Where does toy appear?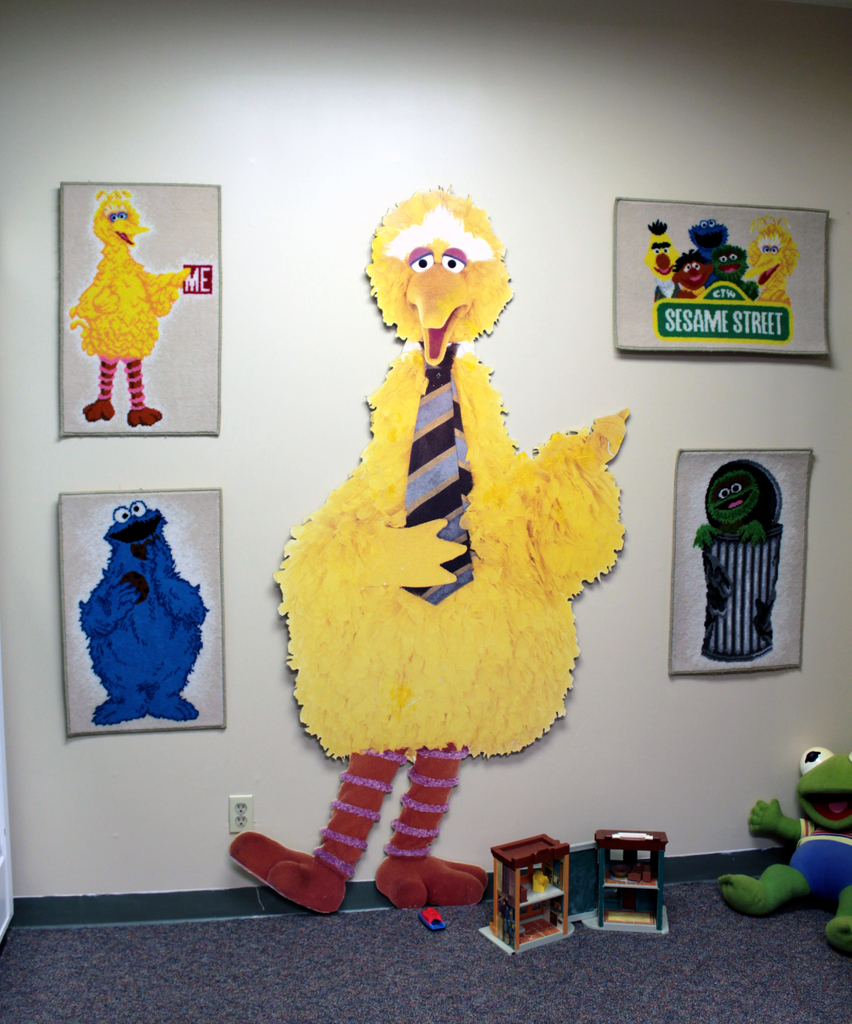
Appears at <box>654,218,803,340</box>.
